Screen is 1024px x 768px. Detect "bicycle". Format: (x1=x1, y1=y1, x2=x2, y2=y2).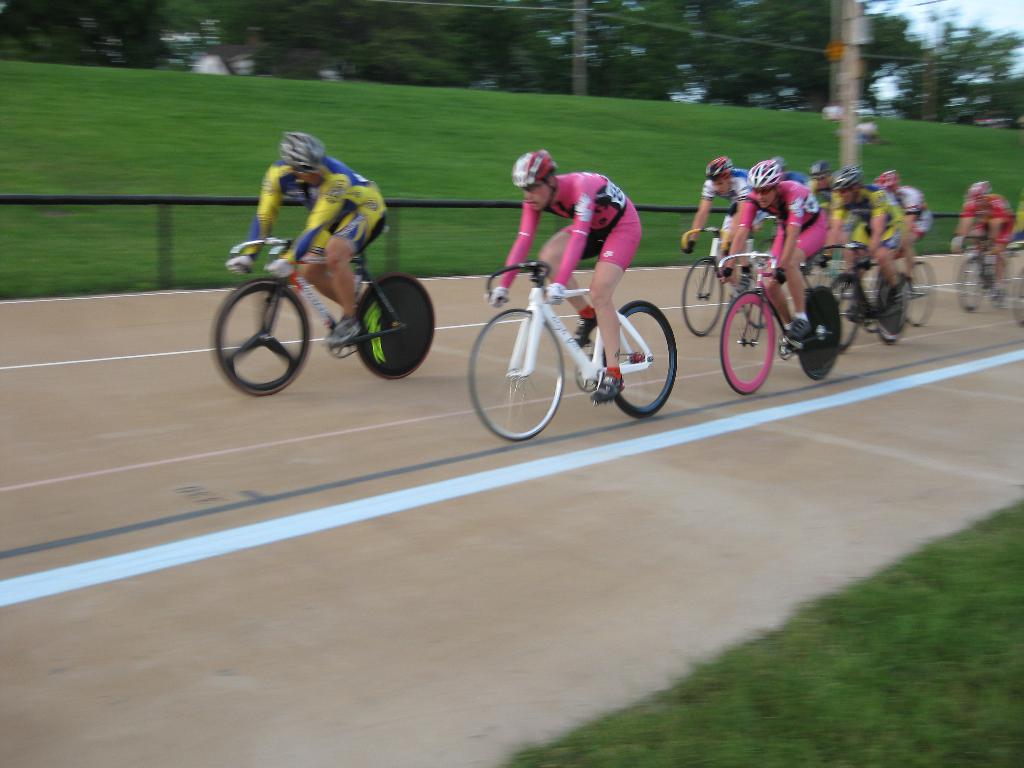
(x1=468, y1=236, x2=687, y2=428).
